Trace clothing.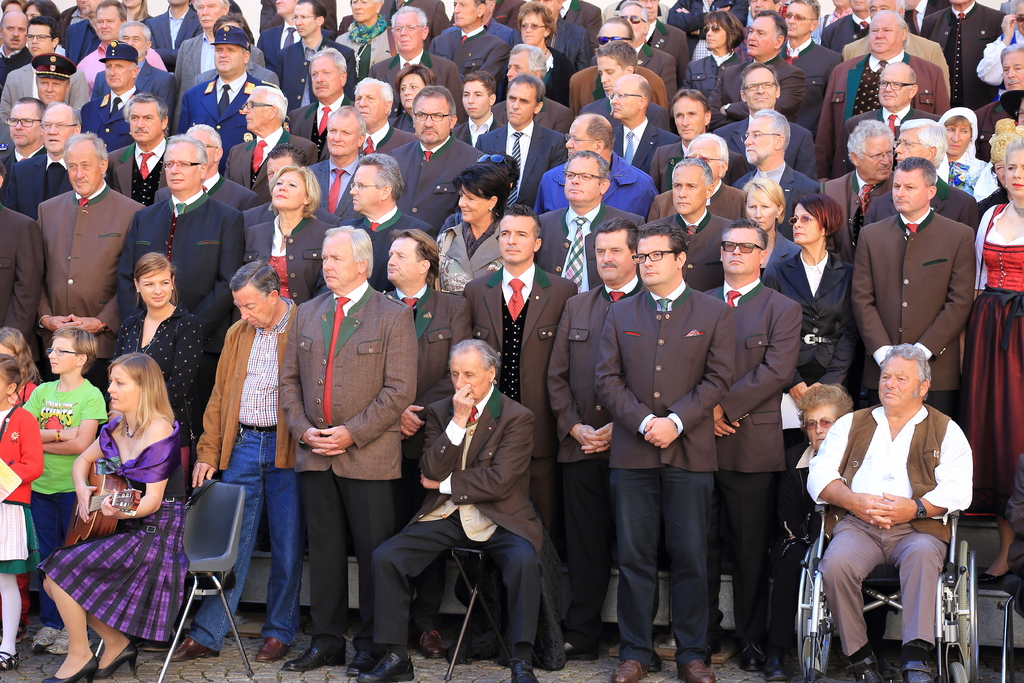
Traced to (x1=355, y1=124, x2=420, y2=160).
